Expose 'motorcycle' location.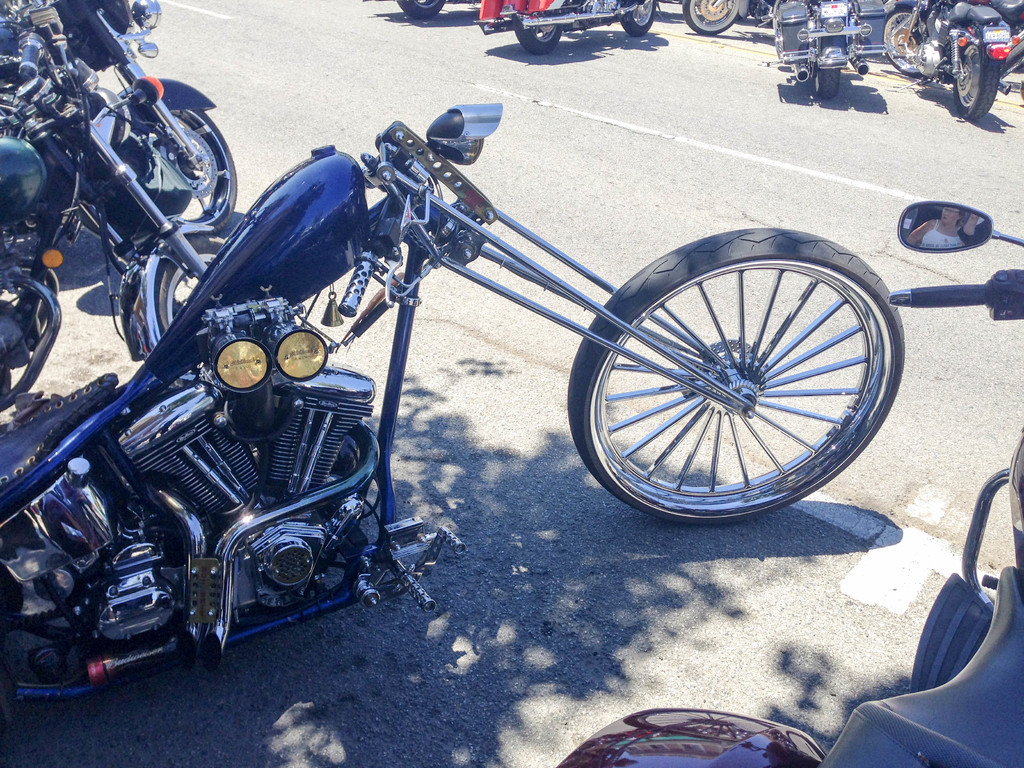
Exposed at <bbox>1, 1, 239, 230</bbox>.
